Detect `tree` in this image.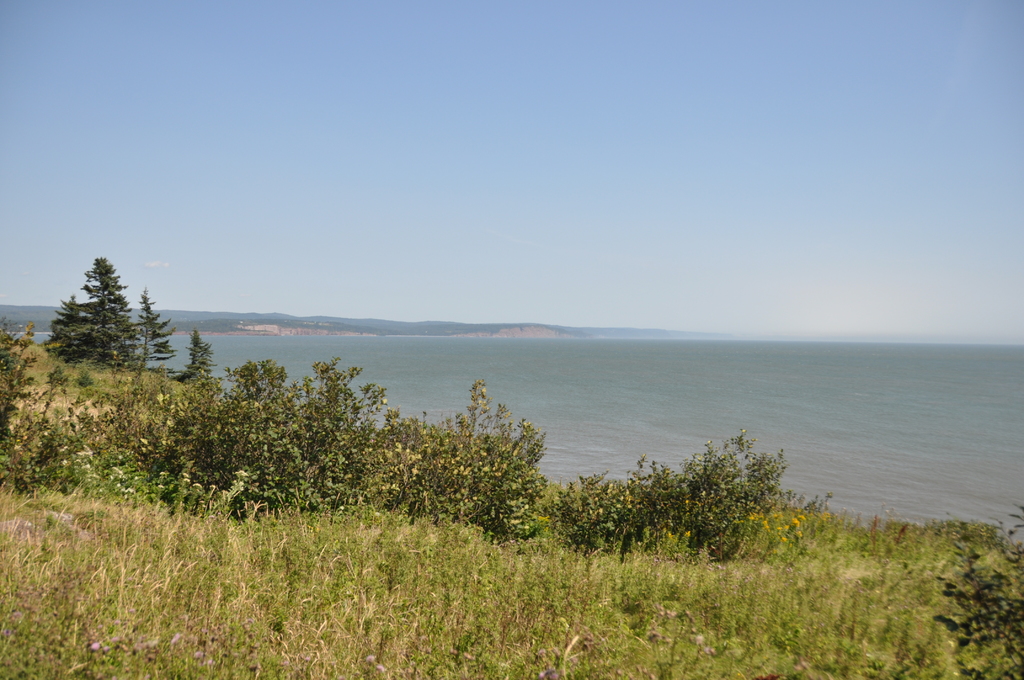
Detection: l=178, t=324, r=215, b=392.
